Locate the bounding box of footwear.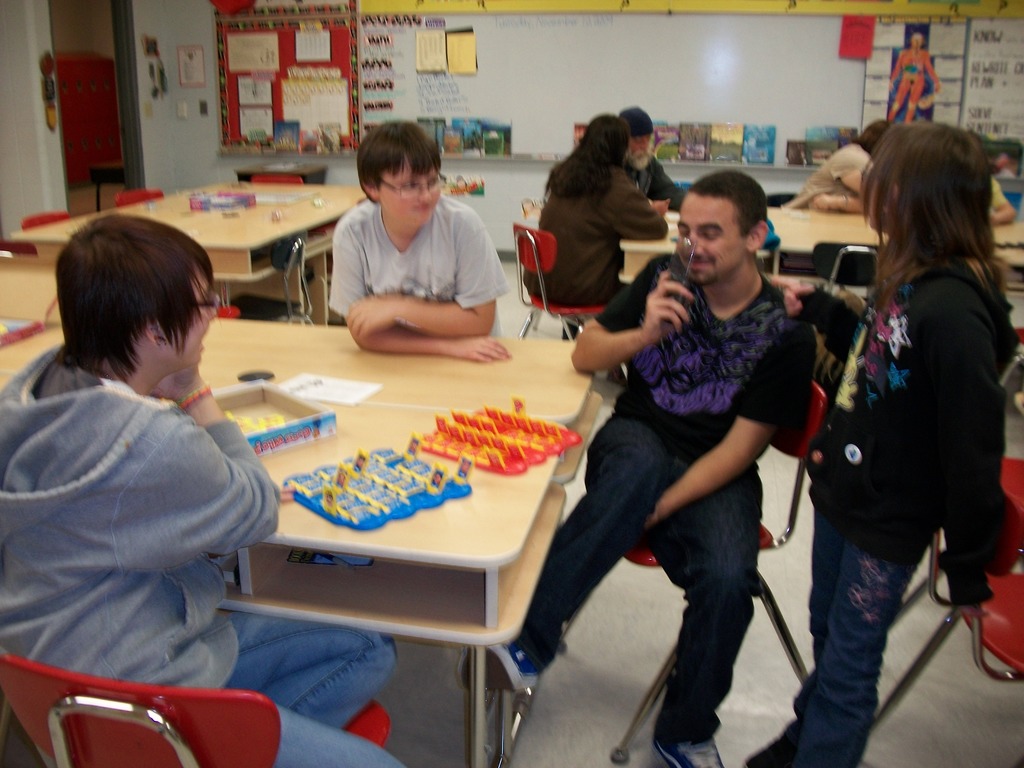
Bounding box: locate(652, 739, 723, 767).
